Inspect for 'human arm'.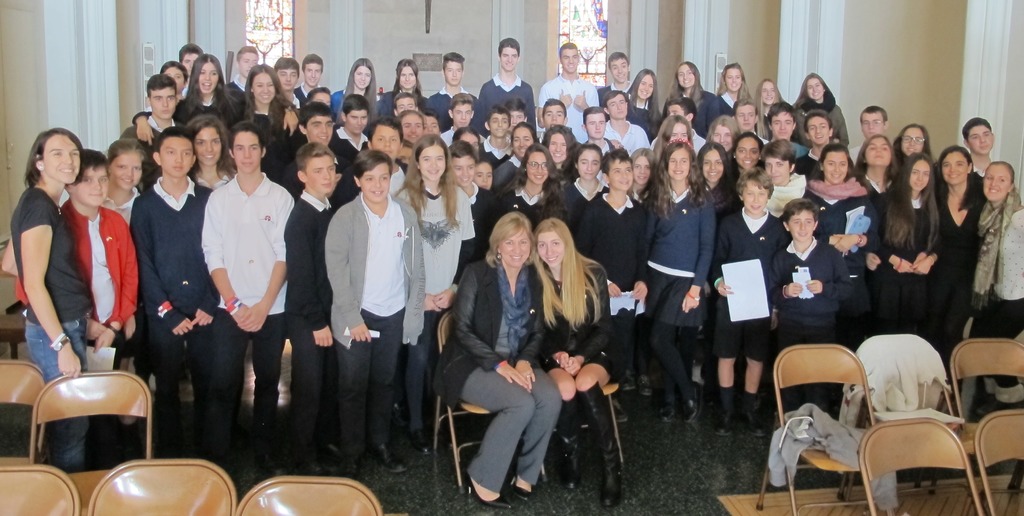
Inspection: region(760, 224, 781, 335).
